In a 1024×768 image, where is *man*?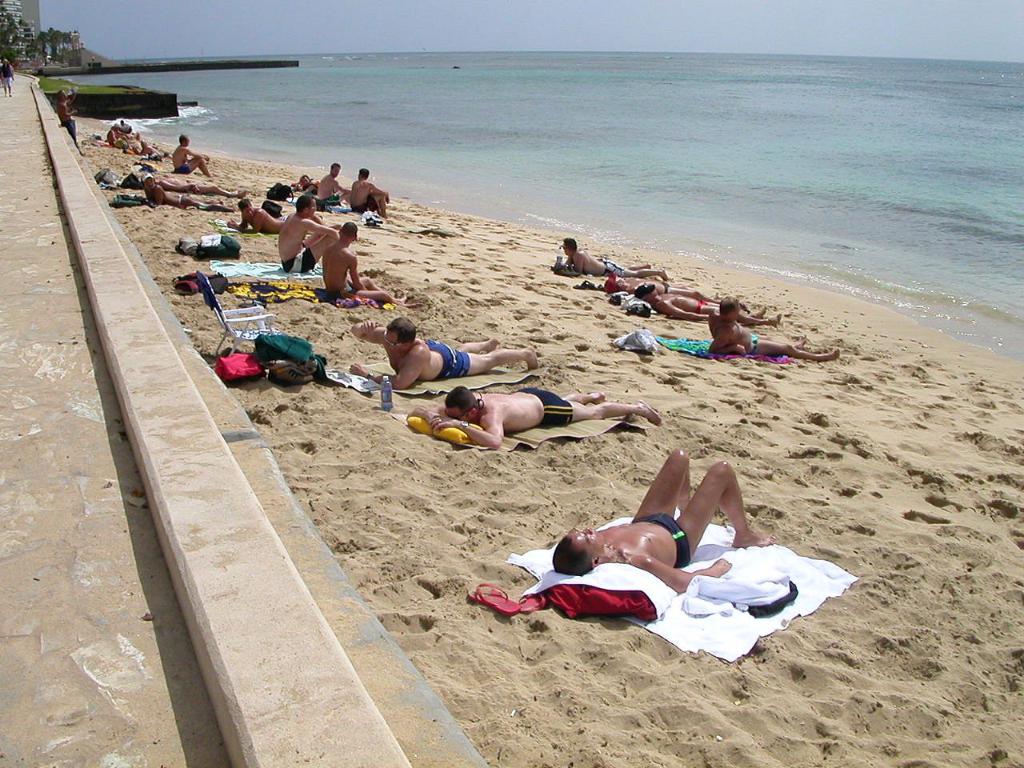
346/168/393/218.
